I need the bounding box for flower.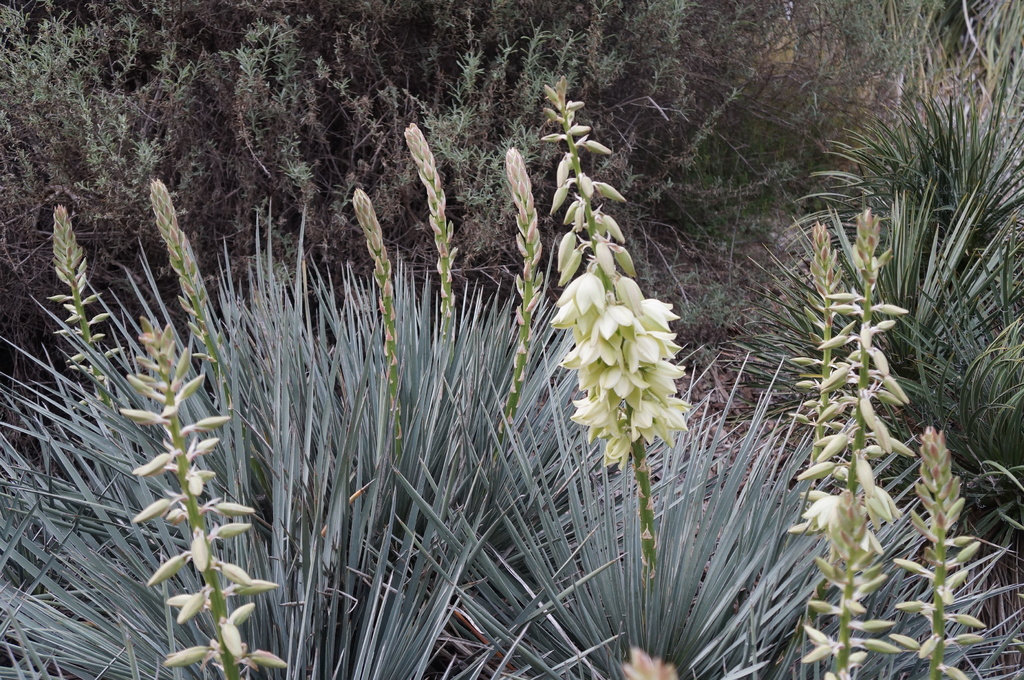
Here it is: 50, 199, 125, 407.
